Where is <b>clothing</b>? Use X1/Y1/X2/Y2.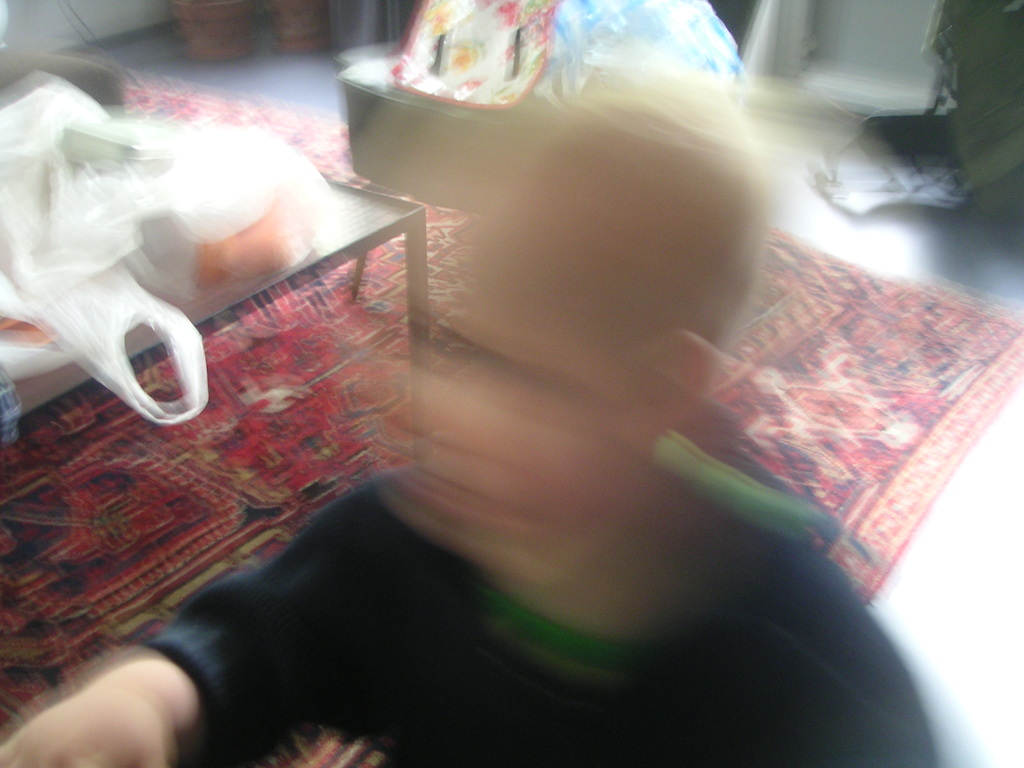
143/403/940/767.
